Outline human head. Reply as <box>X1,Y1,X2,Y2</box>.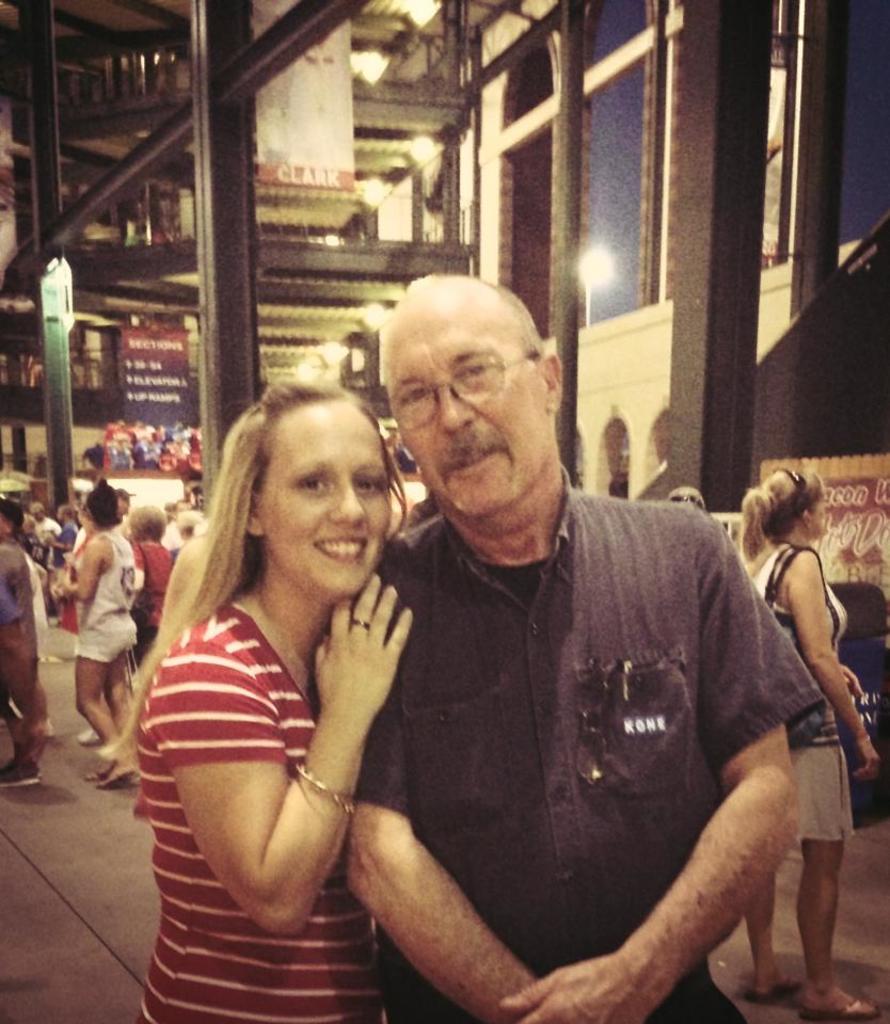
<box>379,270,561,522</box>.
